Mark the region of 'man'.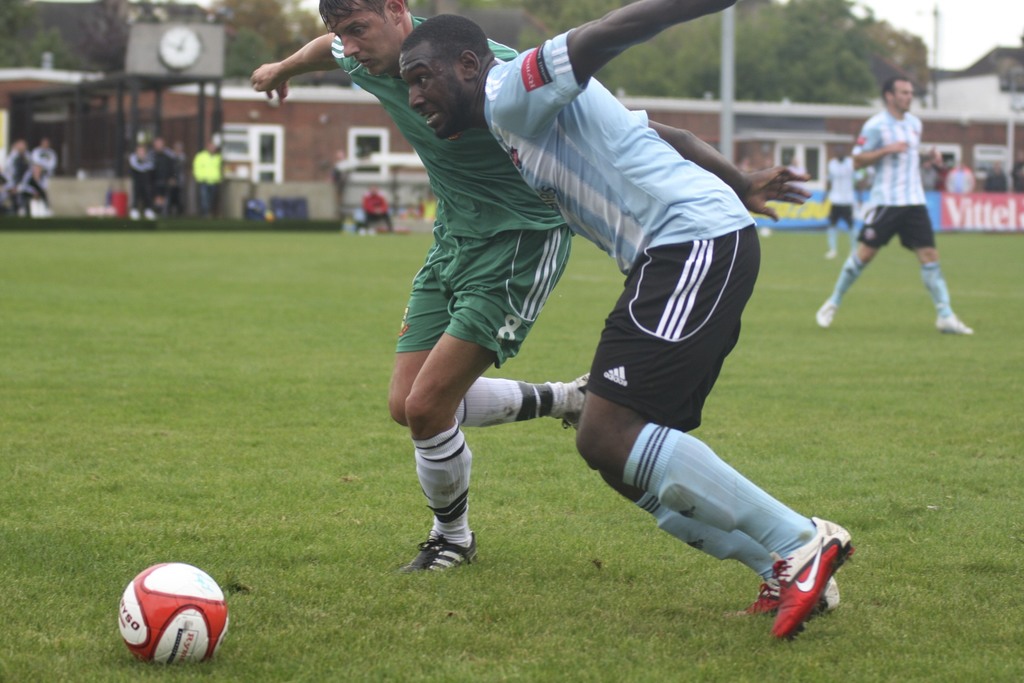
Region: bbox(811, 75, 971, 331).
